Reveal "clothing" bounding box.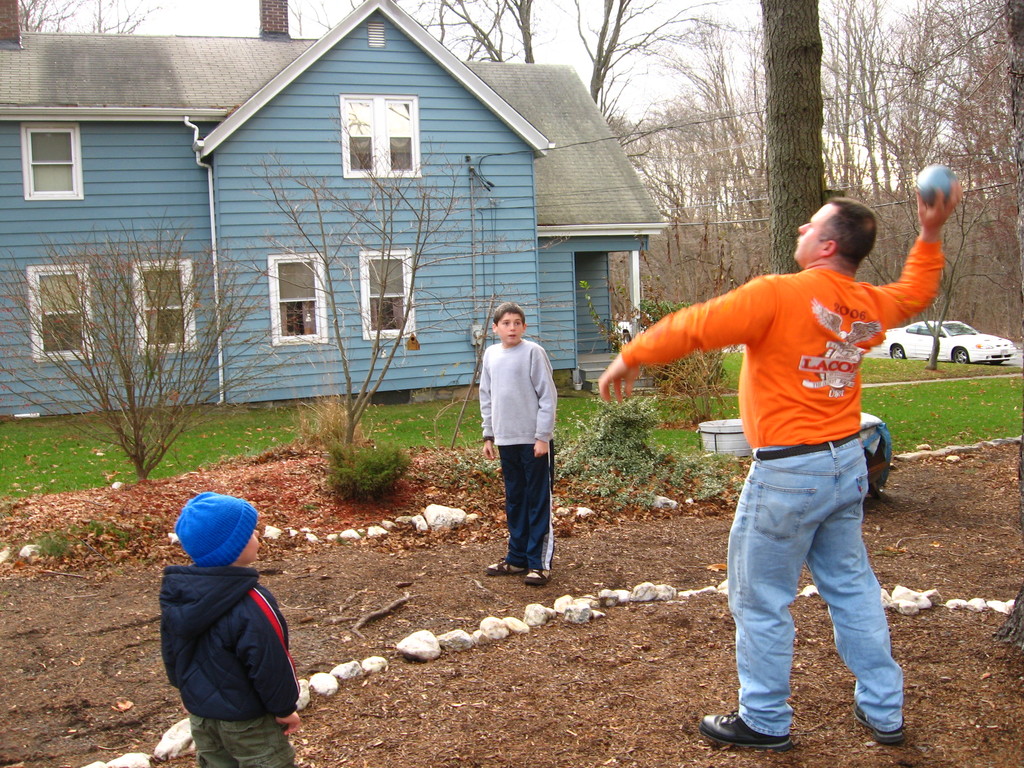
Revealed: rect(479, 335, 571, 581).
